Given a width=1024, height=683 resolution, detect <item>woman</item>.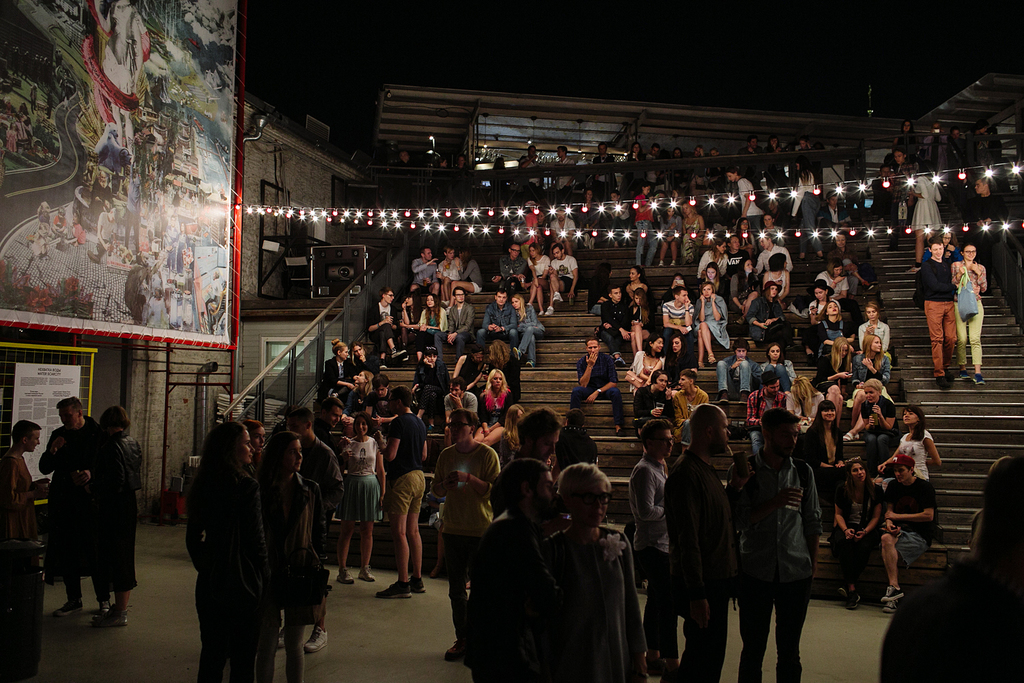
[x1=404, y1=292, x2=449, y2=365].
